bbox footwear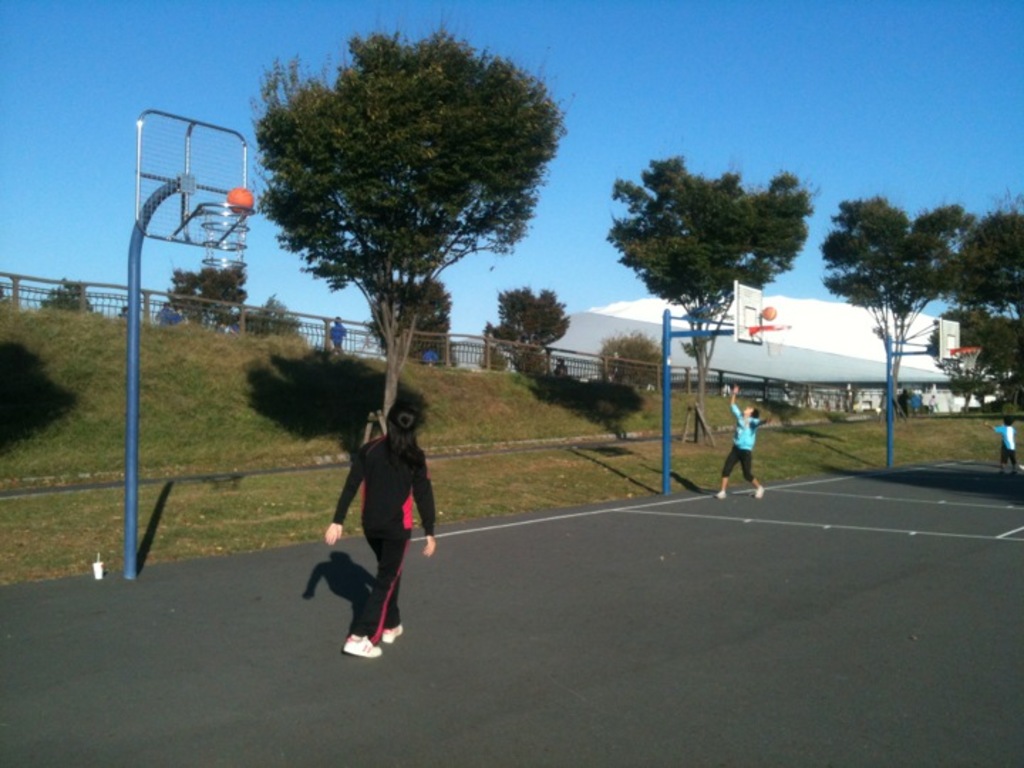
l=346, t=634, r=380, b=658
